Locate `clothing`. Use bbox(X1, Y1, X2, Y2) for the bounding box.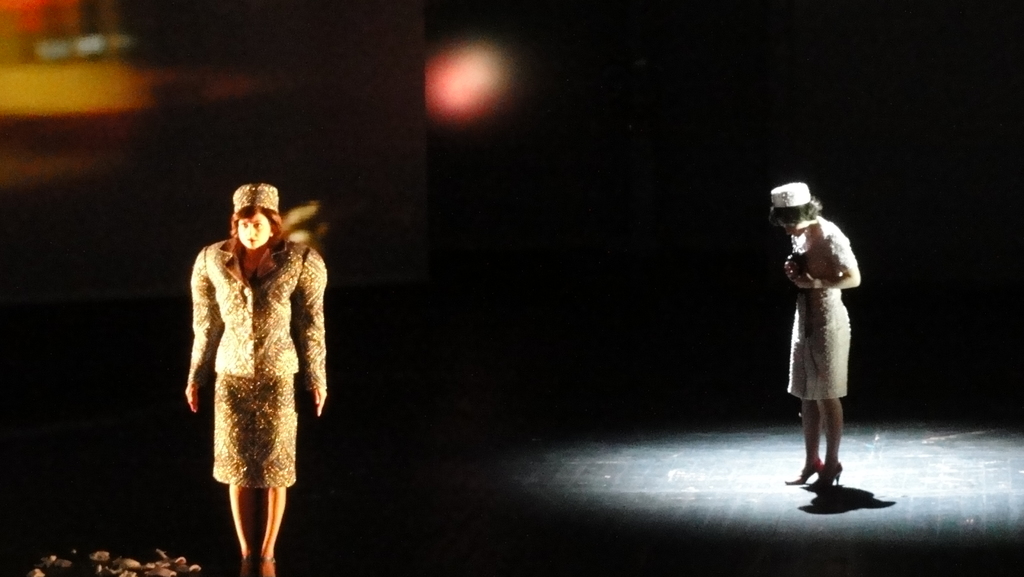
bbox(184, 225, 328, 482).
